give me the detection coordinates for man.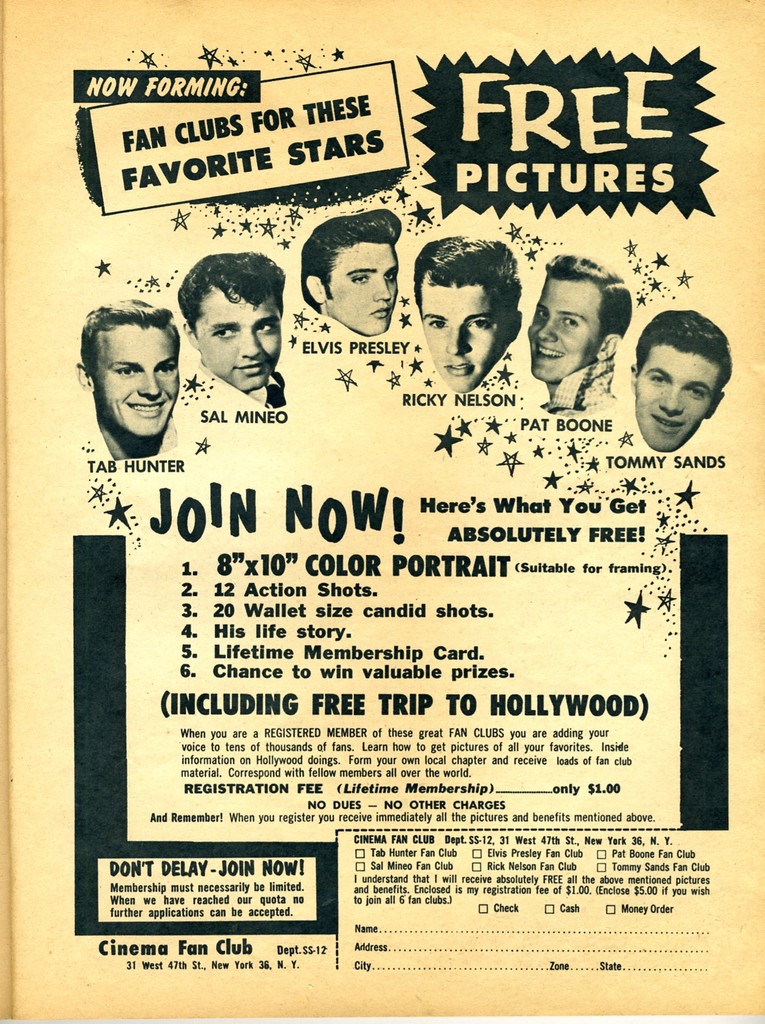
box=[303, 209, 399, 335].
